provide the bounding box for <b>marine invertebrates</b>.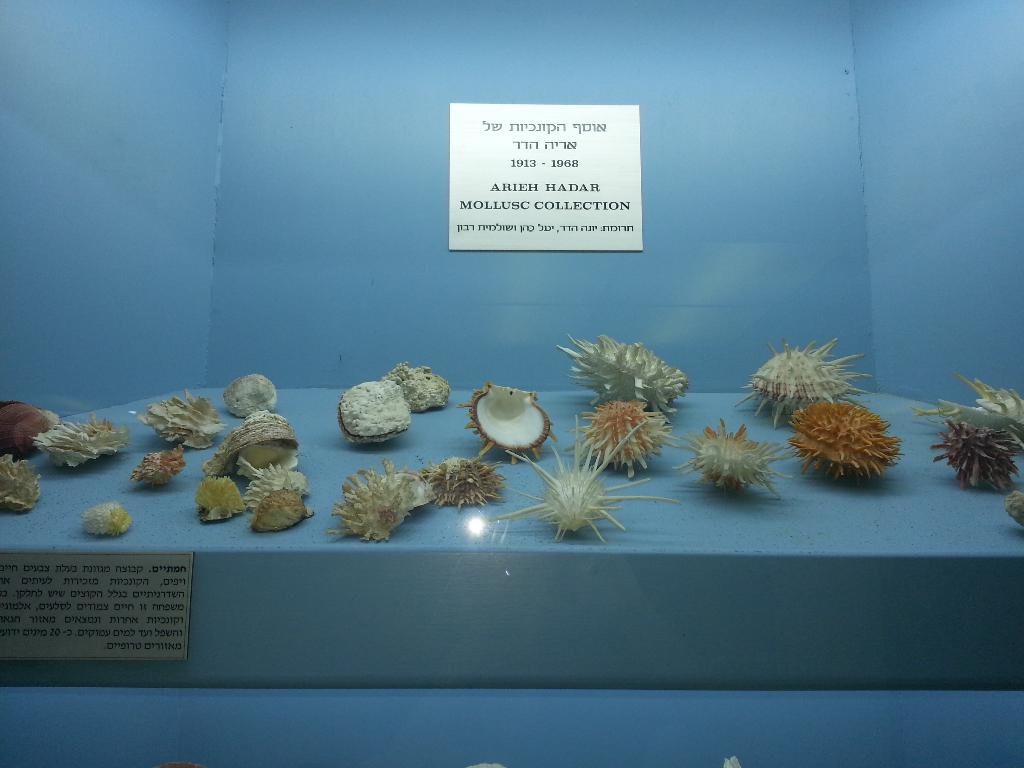
{"x1": 365, "y1": 346, "x2": 488, "y2": 410}.
